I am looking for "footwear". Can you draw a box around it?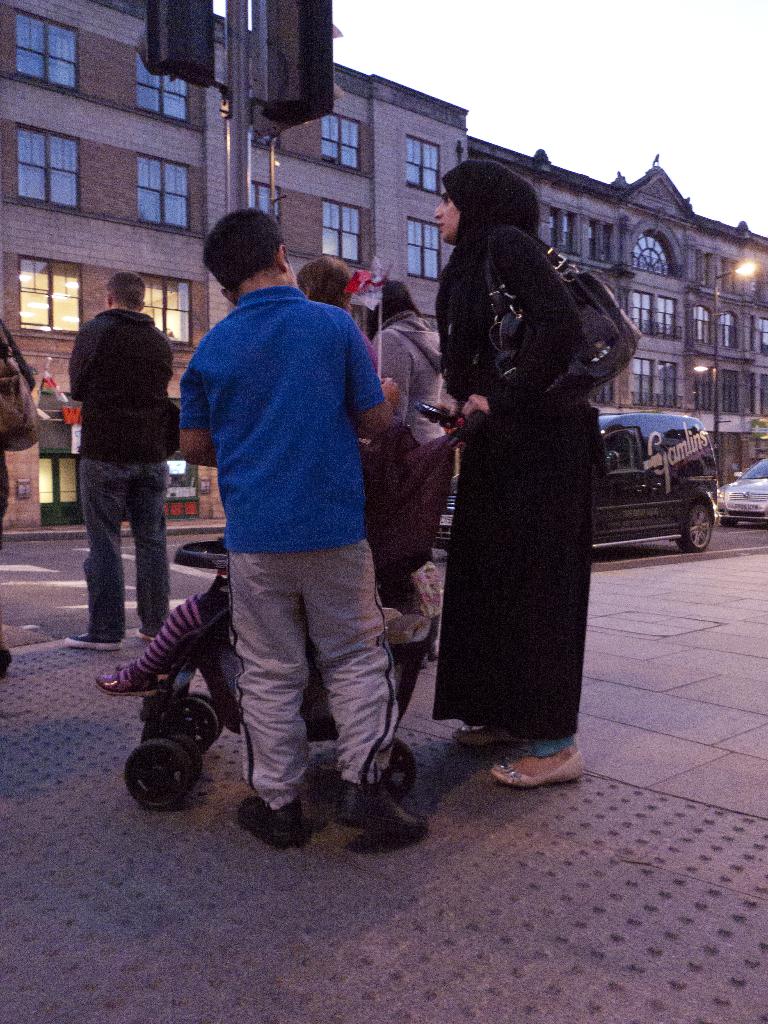
Sure, the bounding box is select_region(97, 662, 171, 697).
